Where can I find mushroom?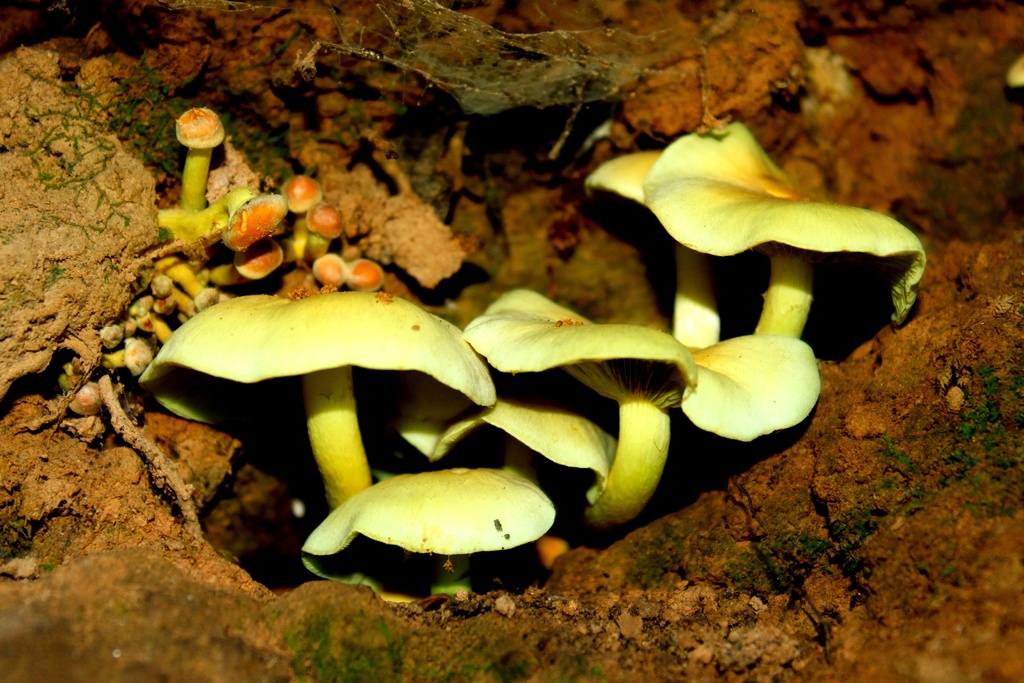
You can find it at BBox(118, 286, 509, 555).
